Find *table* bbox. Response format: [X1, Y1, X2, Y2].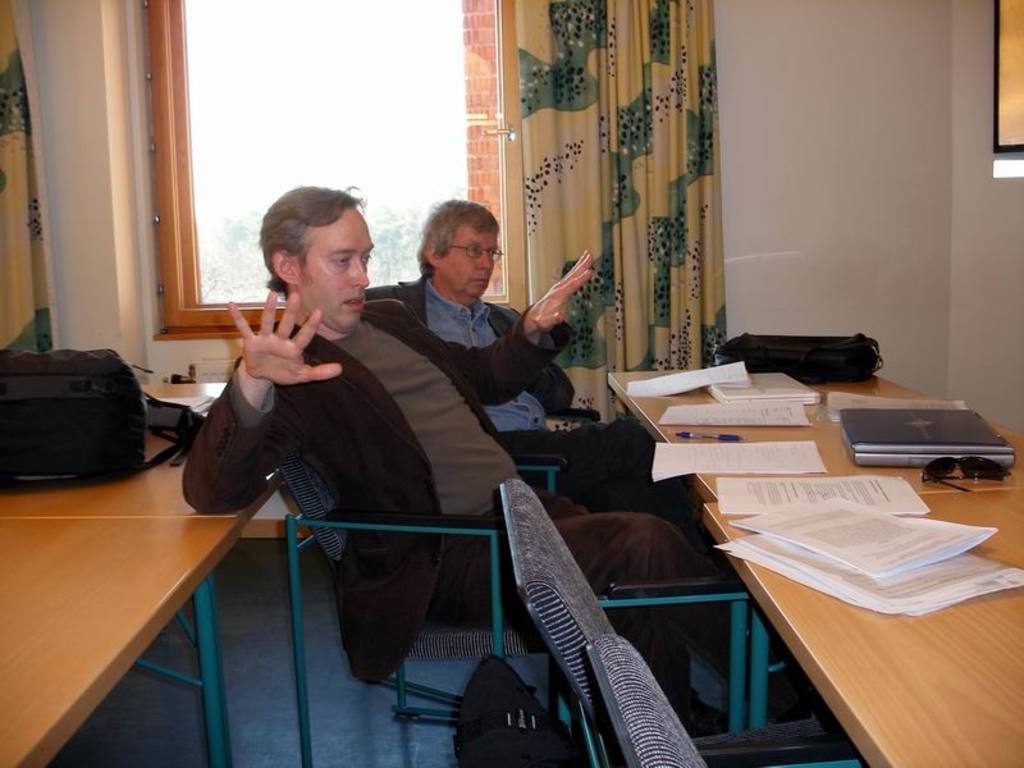
[0, 374, 307, 540].
